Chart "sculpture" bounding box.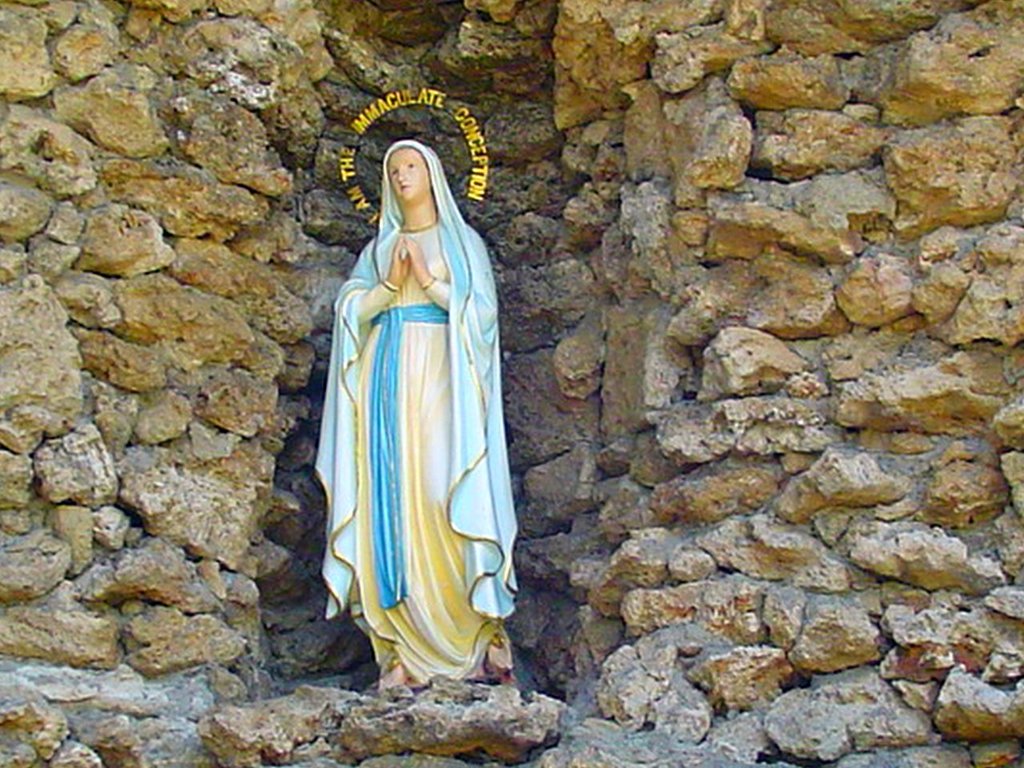
Charted: left=302, top=88, right=512, bottom=690.
